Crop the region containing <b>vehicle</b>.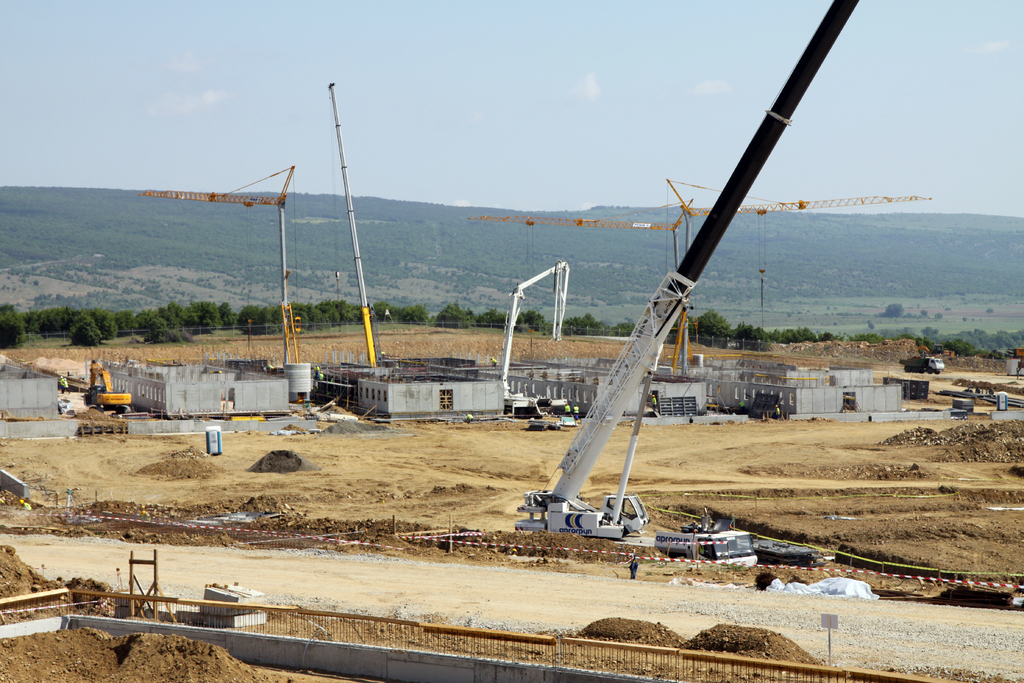
Crop region: BBox(899, 356, 944, 375).
